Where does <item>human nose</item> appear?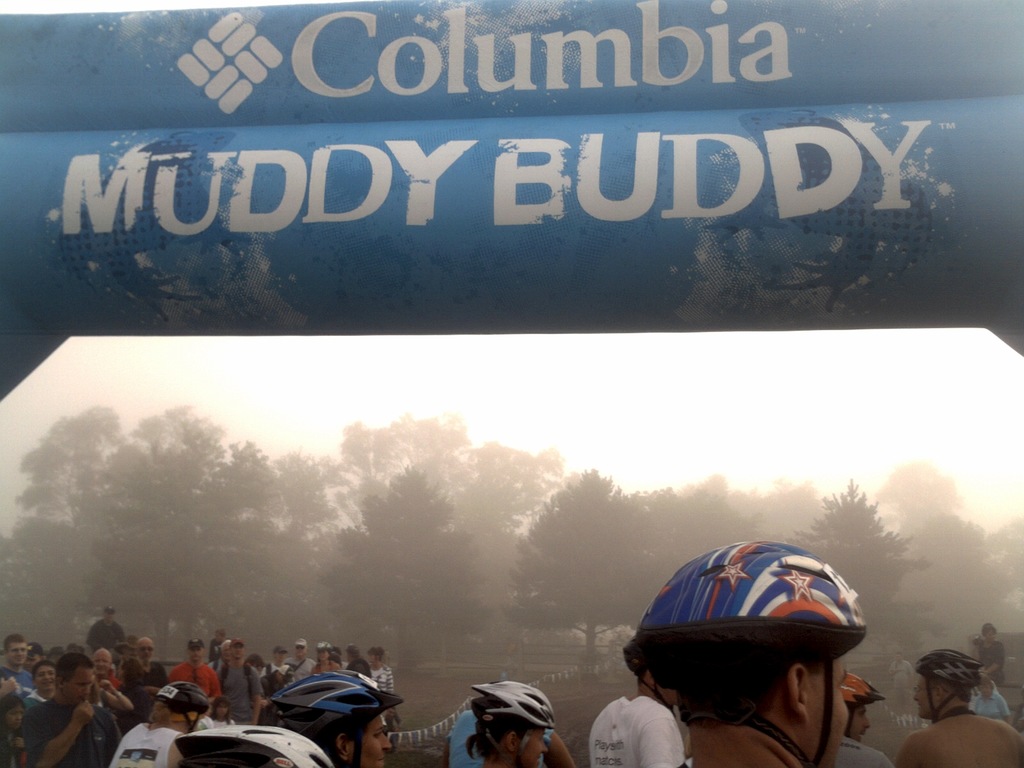
Appears at rect(865, 716, 872, 726).
